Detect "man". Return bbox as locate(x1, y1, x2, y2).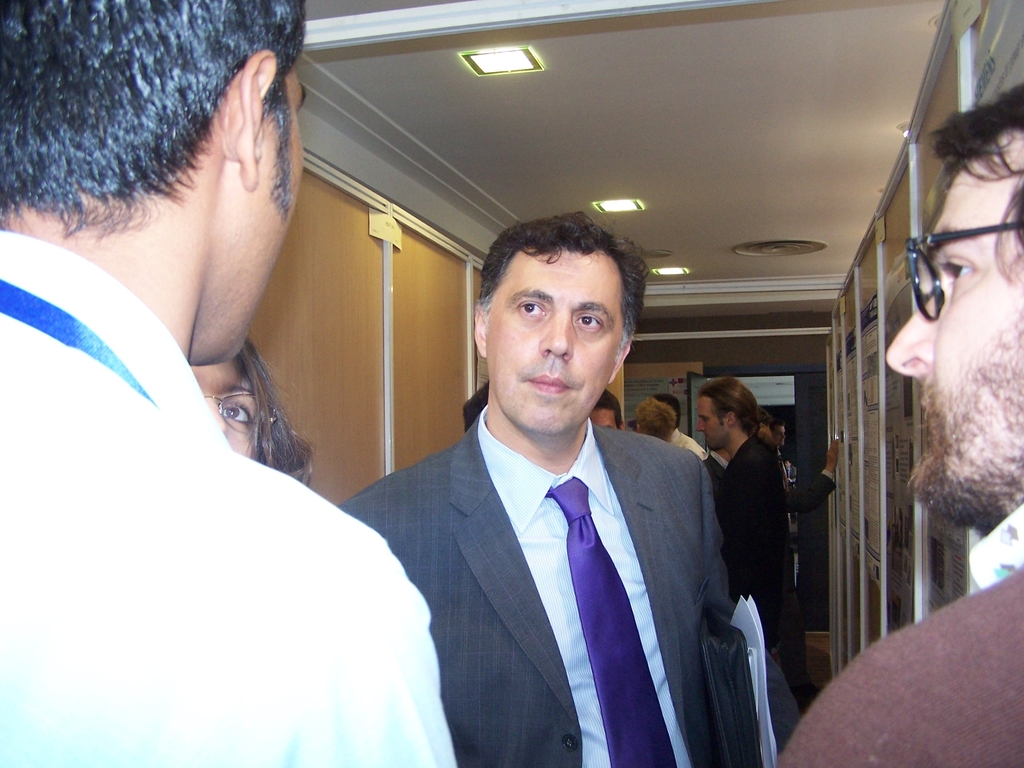
locate(592, 389, 626, 433).
